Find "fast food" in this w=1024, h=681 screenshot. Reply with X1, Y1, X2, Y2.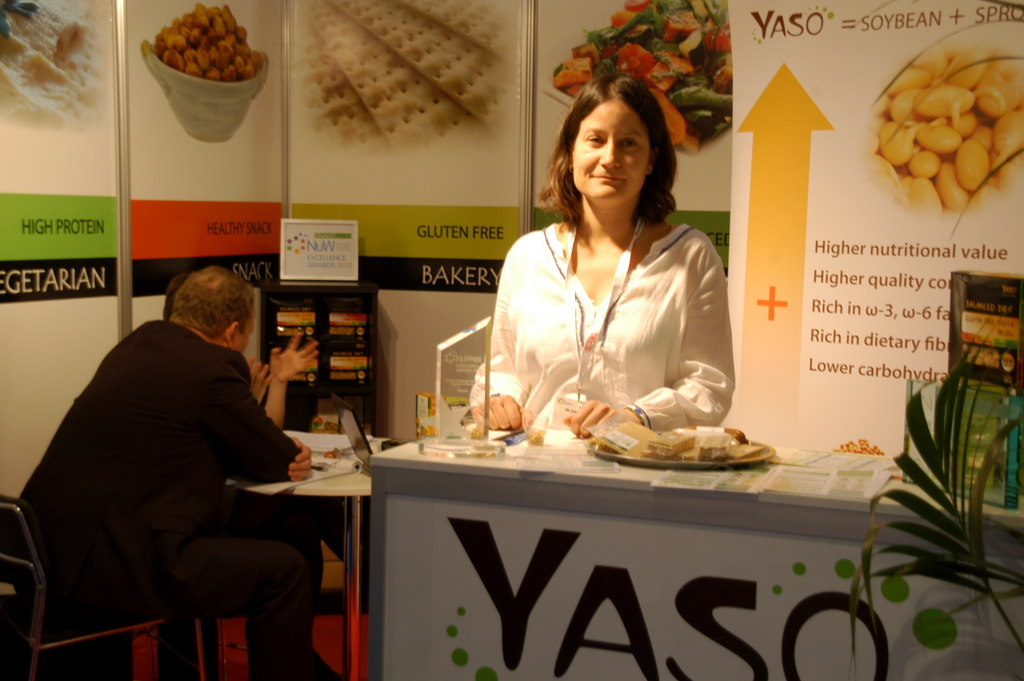
146, 7, 244, 97.
